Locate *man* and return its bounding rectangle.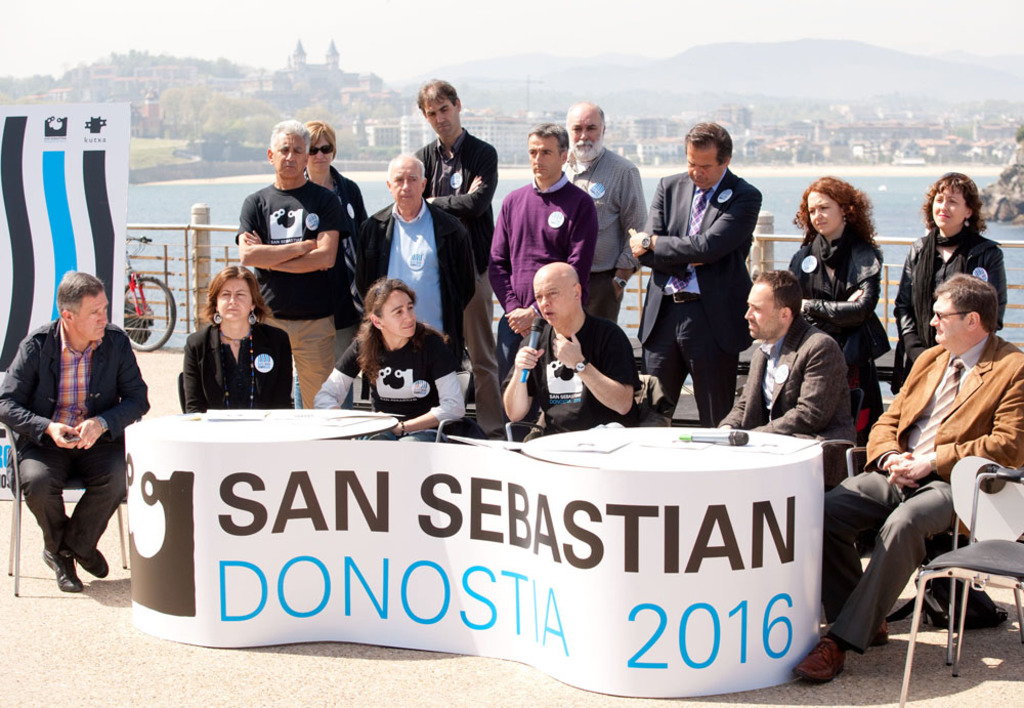
(left=630, top=107, right=752, bottom=414).
